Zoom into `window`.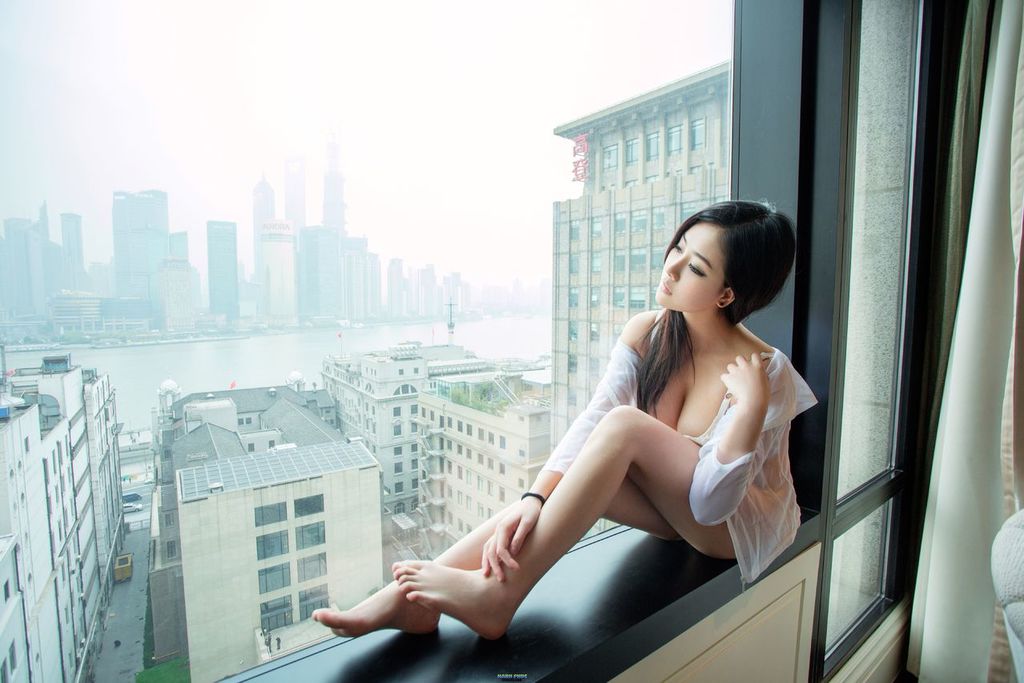
Zoom target: crop(569, 250, 587, 272).
